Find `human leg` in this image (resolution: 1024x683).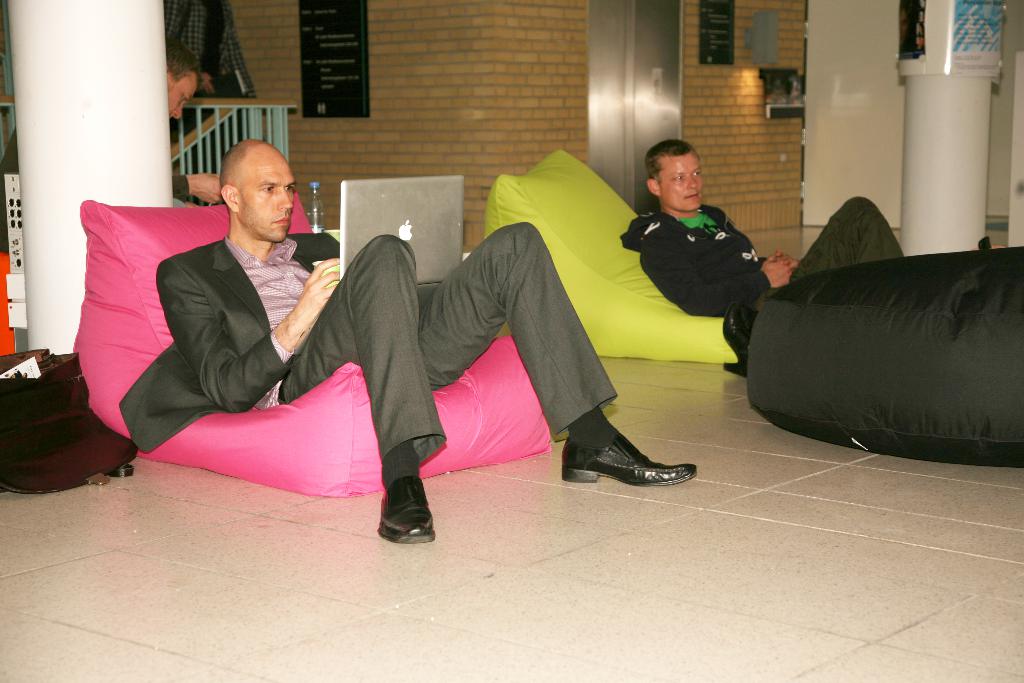
[793,199,906,270].
